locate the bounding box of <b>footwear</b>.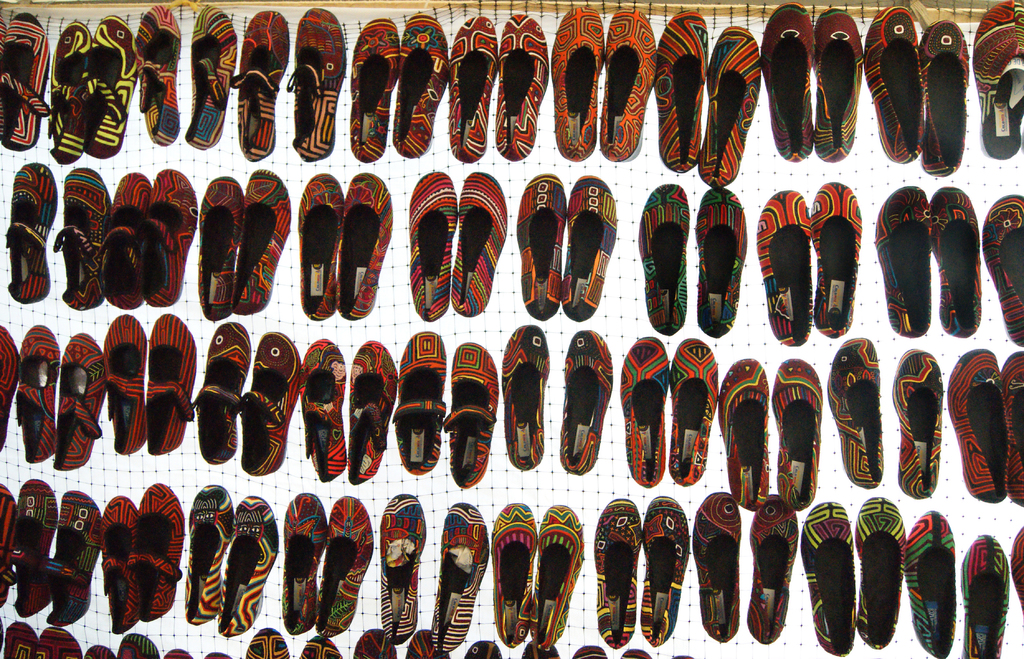
Bounding box: left=695, top=489, right=736, bottom=642.
